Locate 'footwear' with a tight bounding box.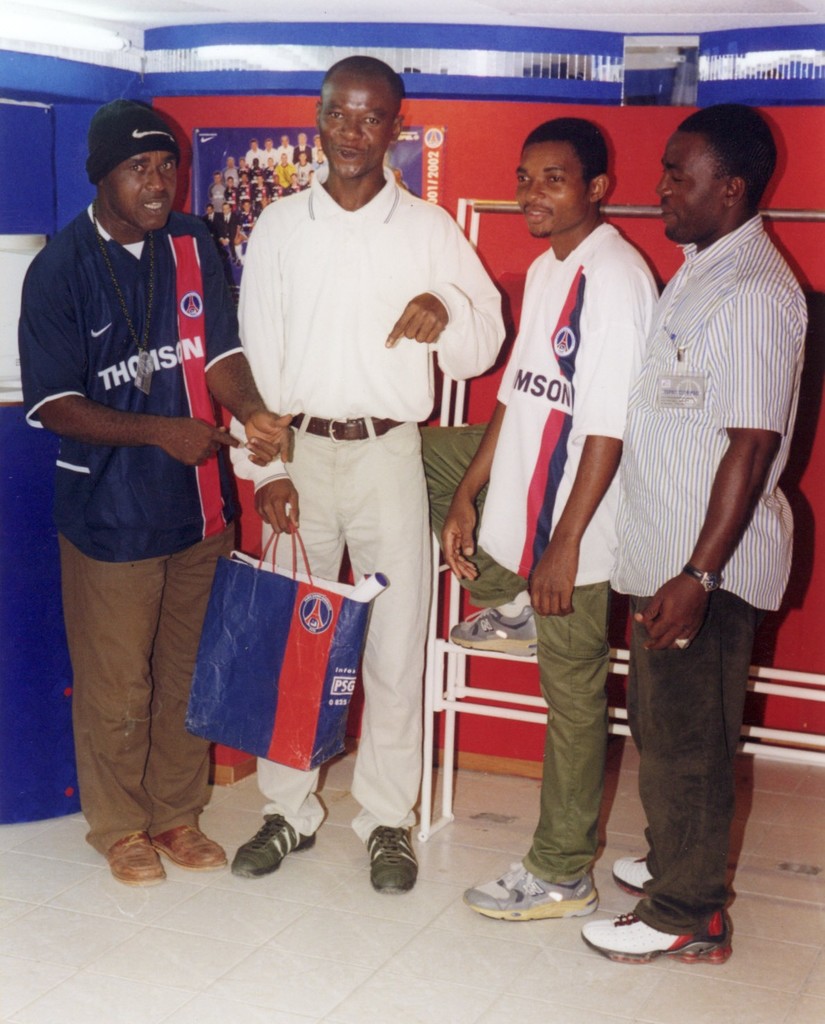
(368, 828, 424, 892).
